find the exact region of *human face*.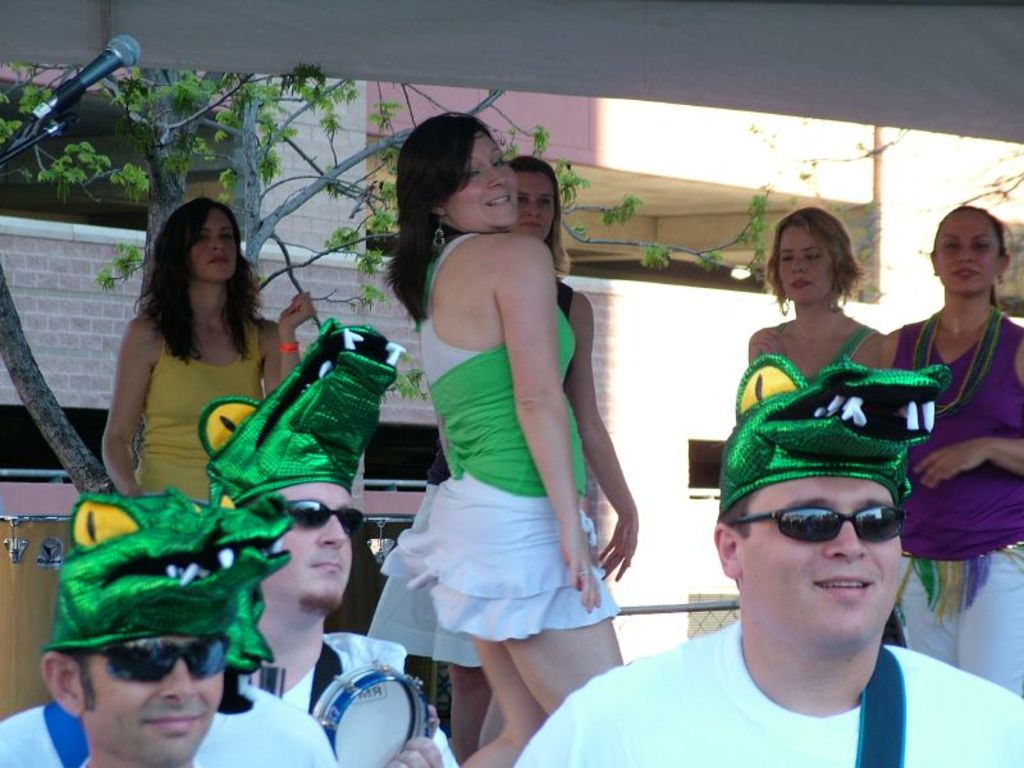
Exact region: x1=776 y1=225 x2=837 y2=308.
